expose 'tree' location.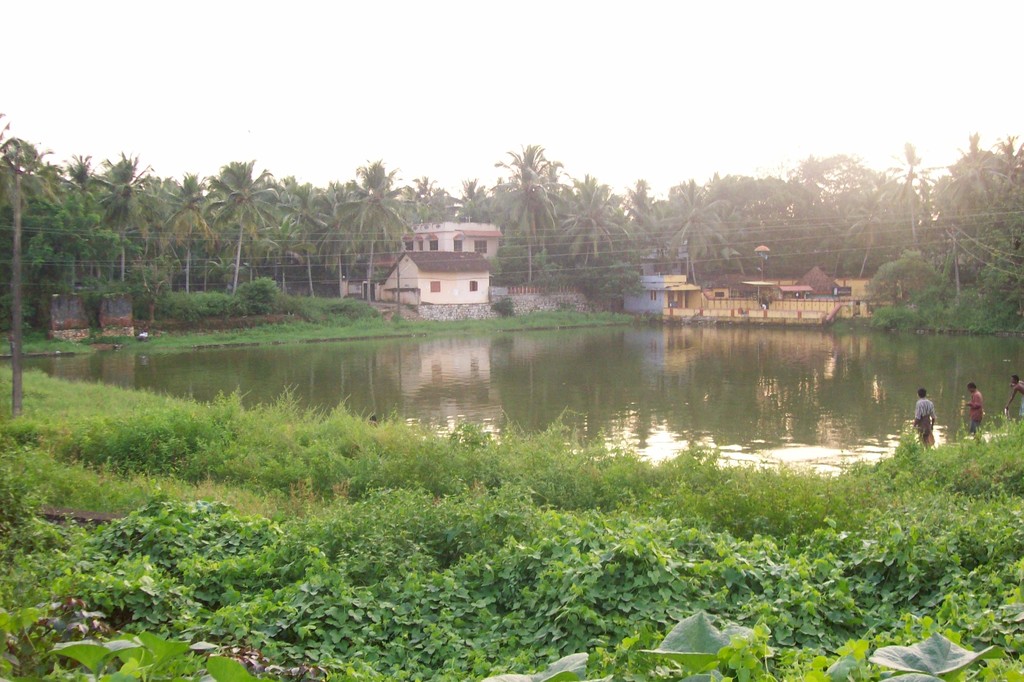
Exposed at <bbox>495, 145, 561, 279</bbox>.
